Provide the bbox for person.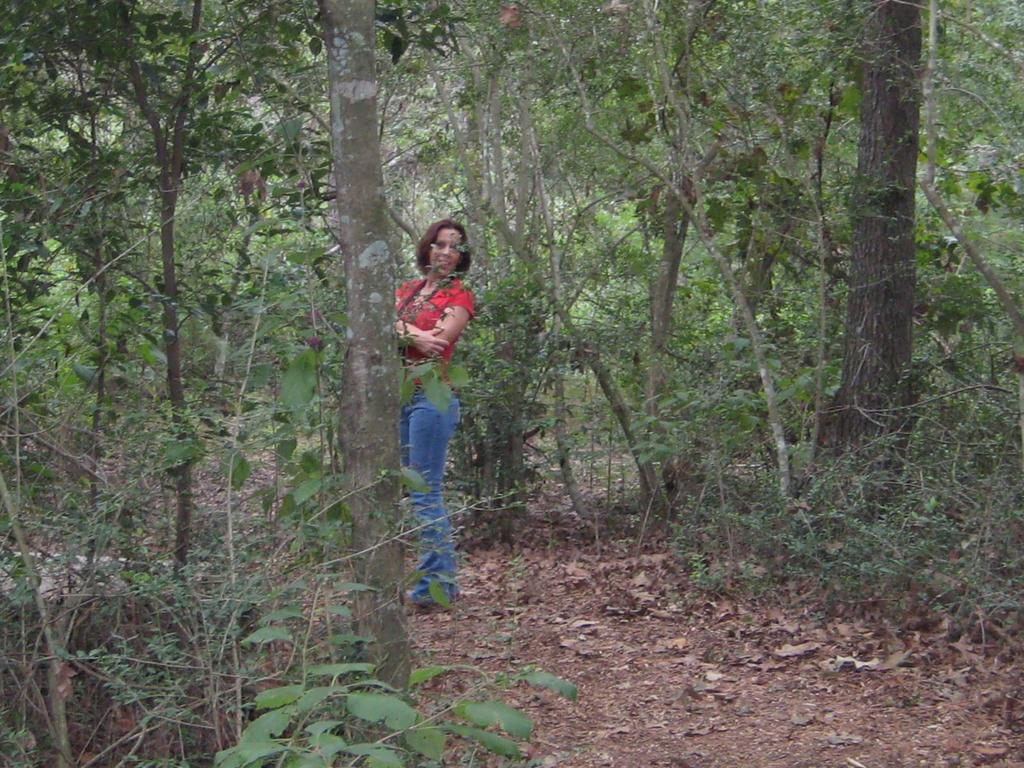
<box>388,205,486,546</box>.
